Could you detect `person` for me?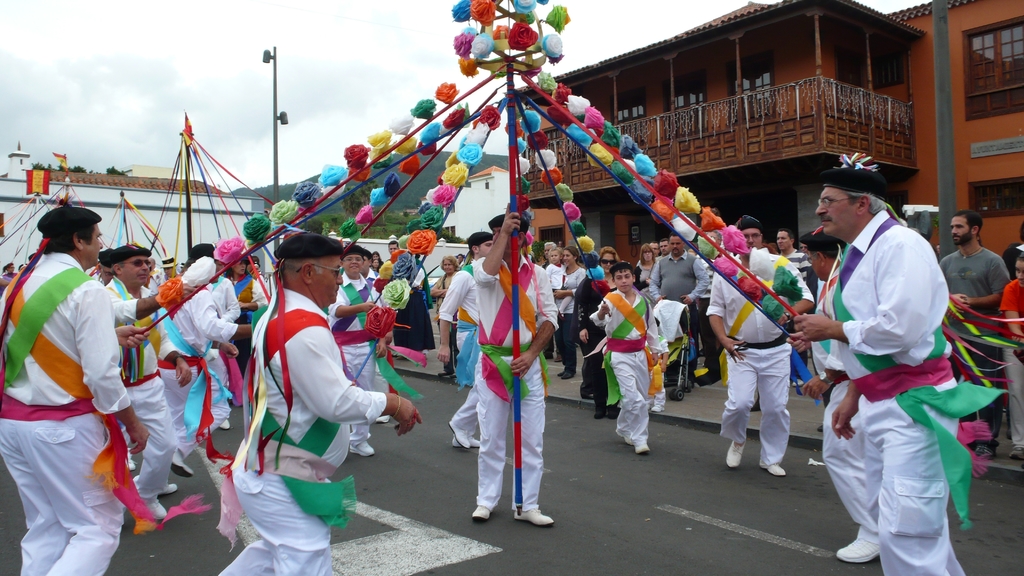
Detection result: (left=707, top=209, right=819, bottom=482).
